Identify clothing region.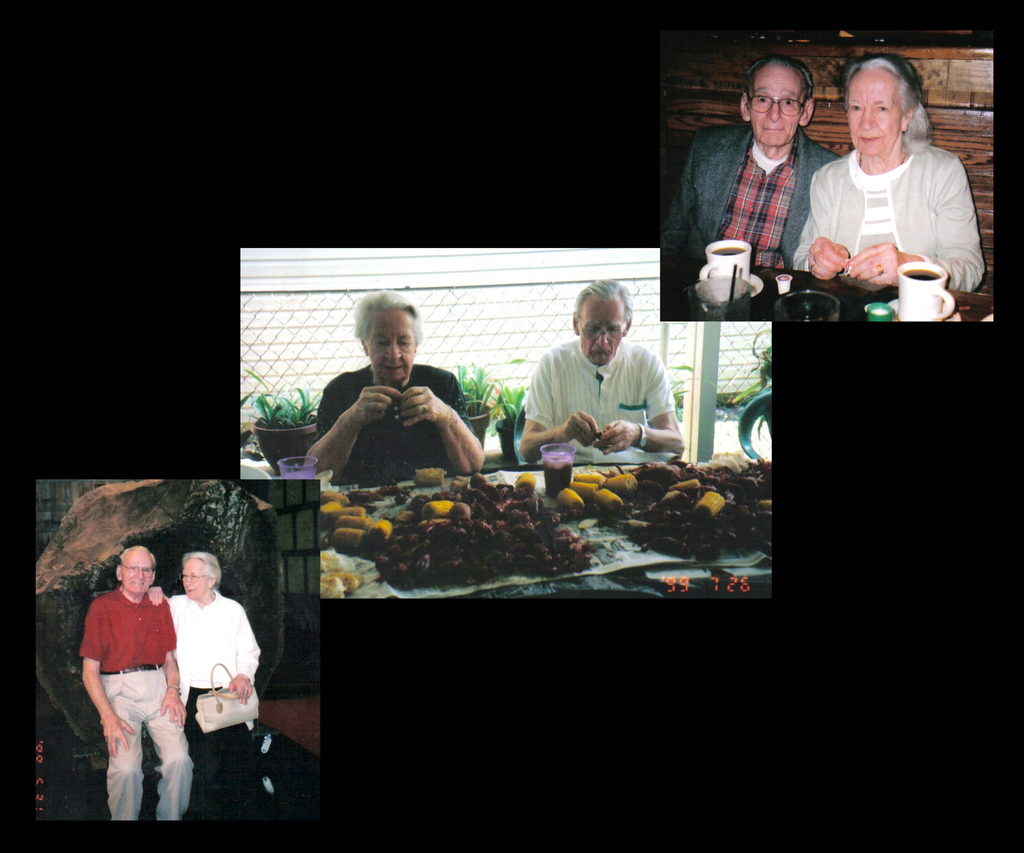
Region: detection(795, 149, 987, 297).
